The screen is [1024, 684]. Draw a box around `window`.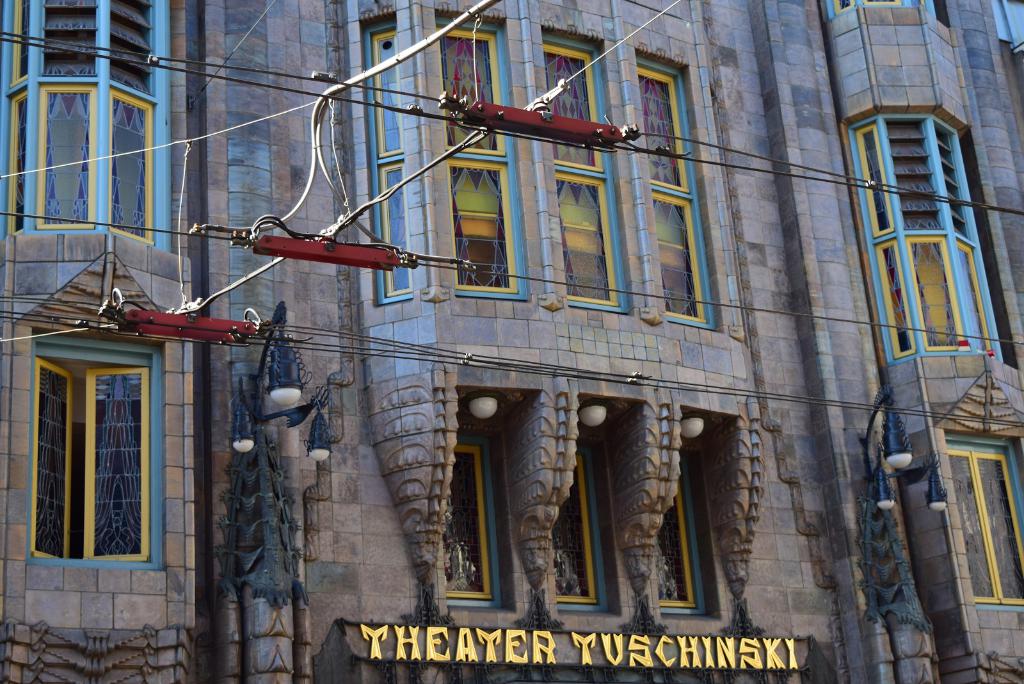
x1=28 y1=327 x2=164 y2=573.
